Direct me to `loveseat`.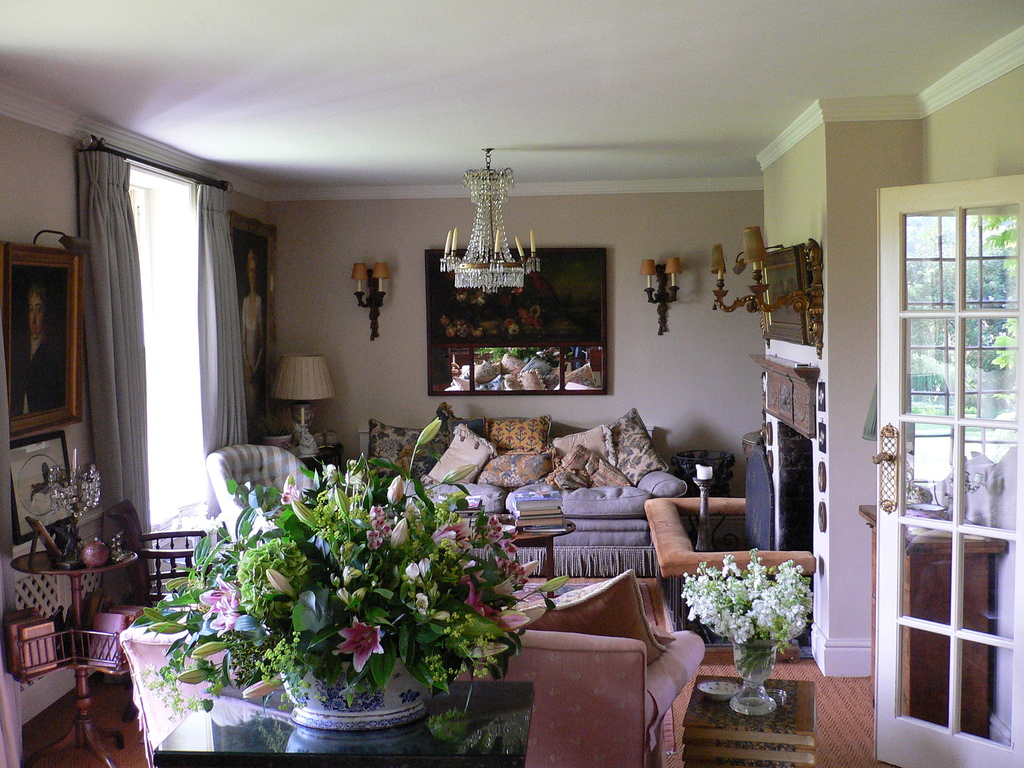
Direction: (left=355, top=434, right=686, bottom=589).
